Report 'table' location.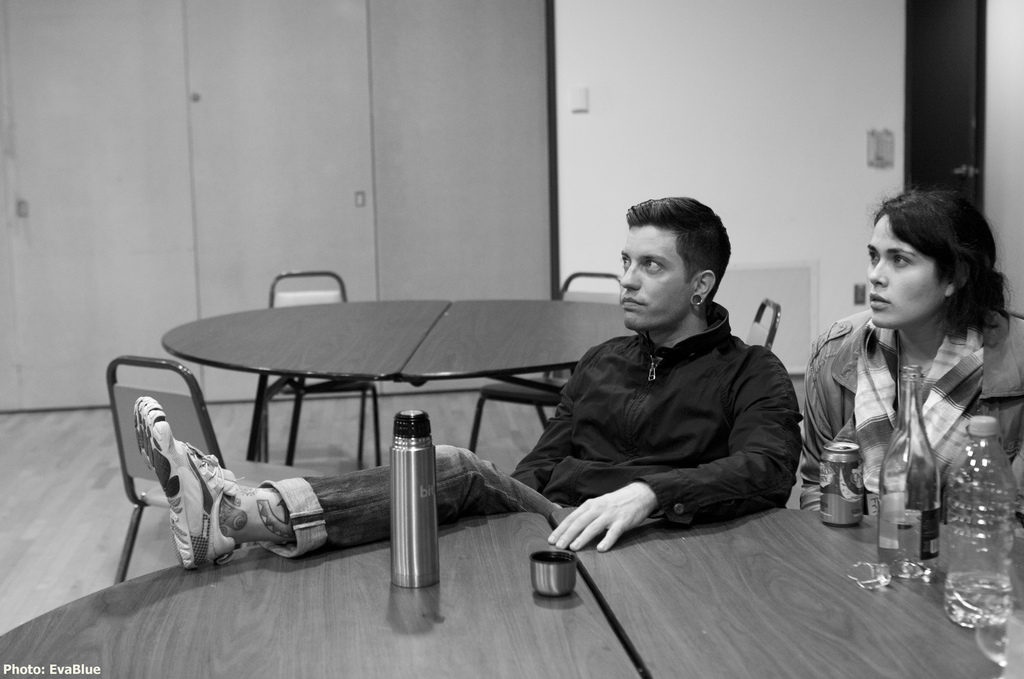
Report: x1=155, y1=299, x2=646, y2=468.
